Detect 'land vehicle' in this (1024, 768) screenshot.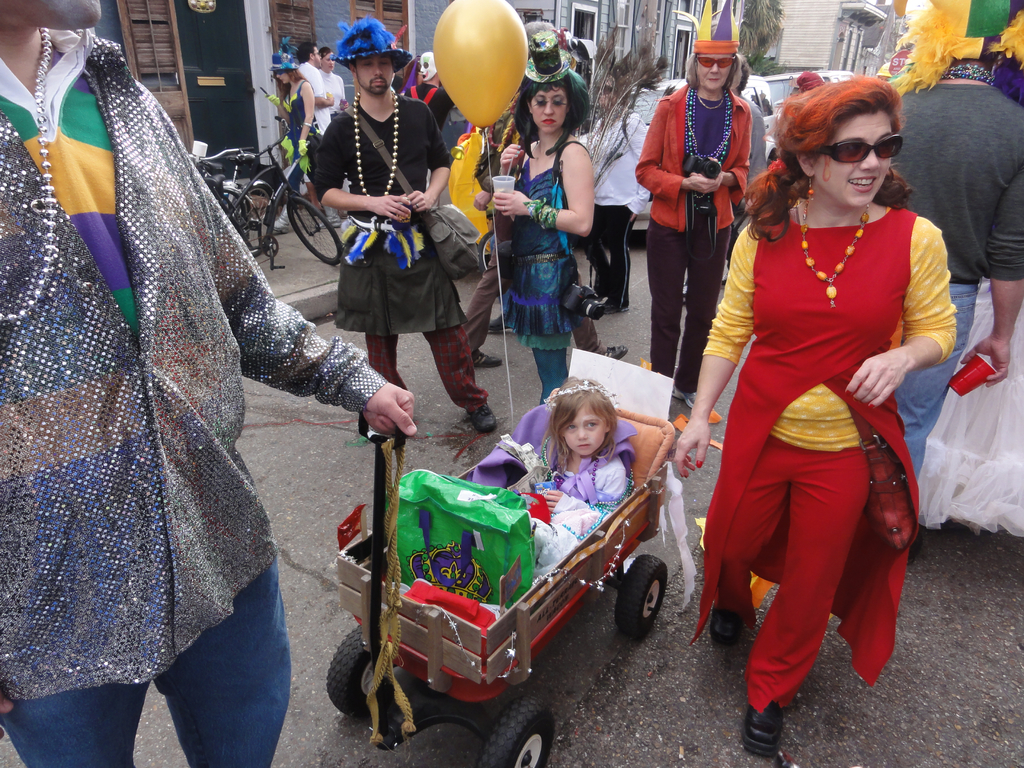
Detection: pyautogui.locateOnScreen(767, 72, 858, 114).
